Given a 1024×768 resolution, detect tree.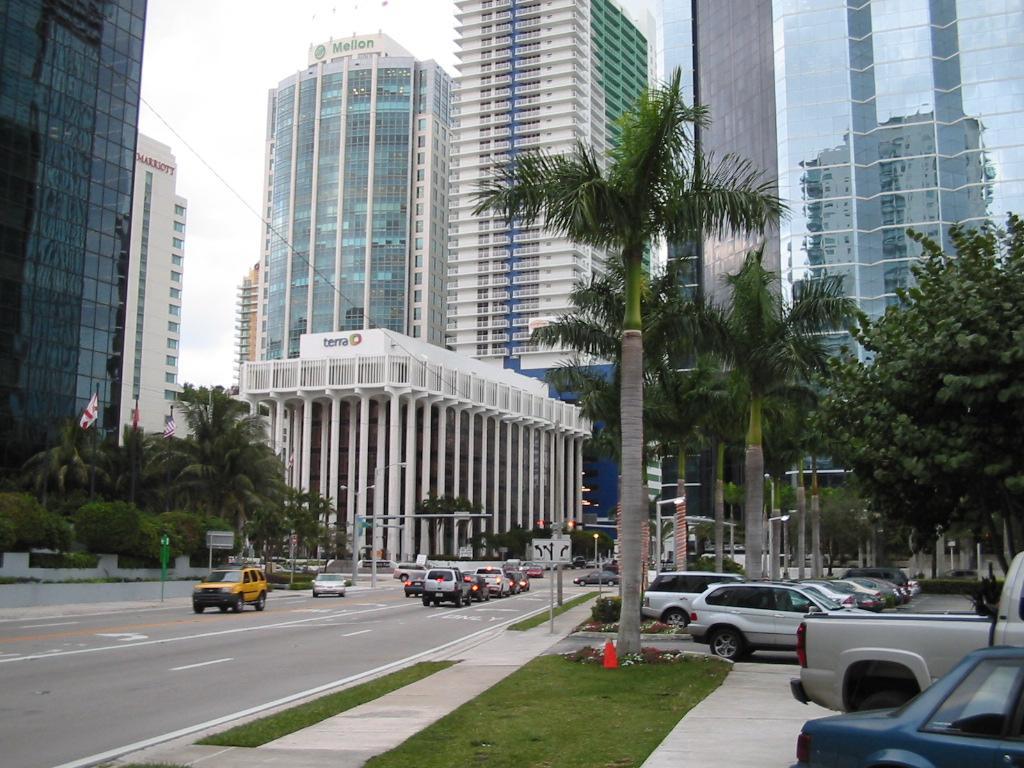
crop(463, 64, 796, 661).
